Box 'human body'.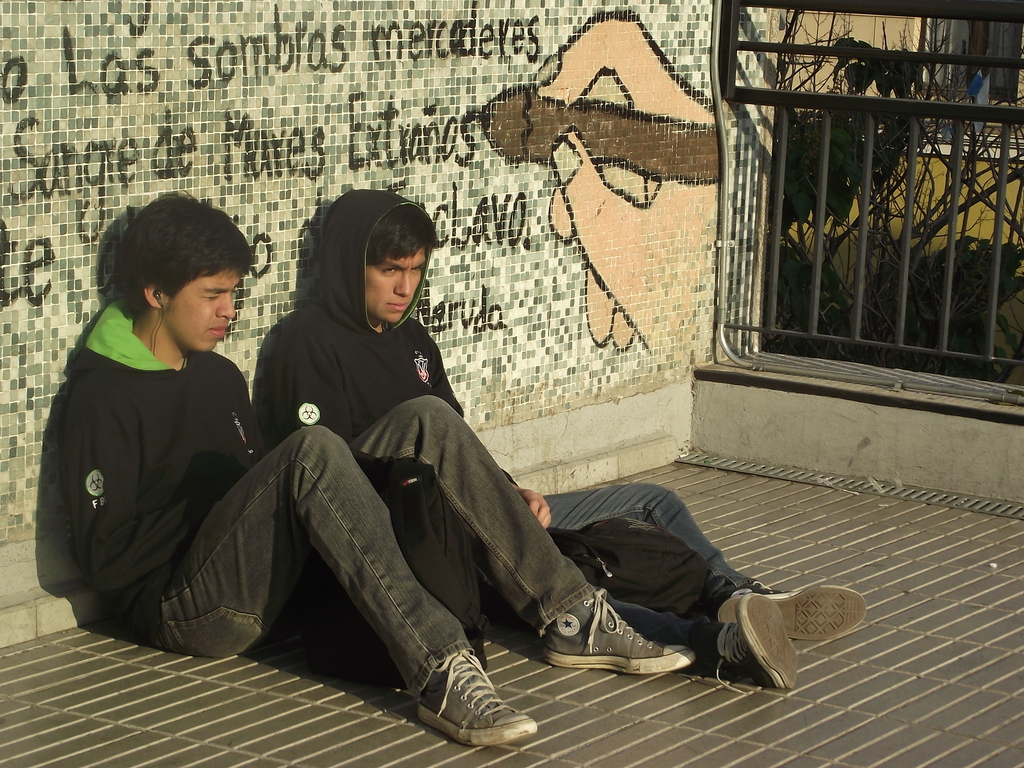
252, 287, 863, 675.
